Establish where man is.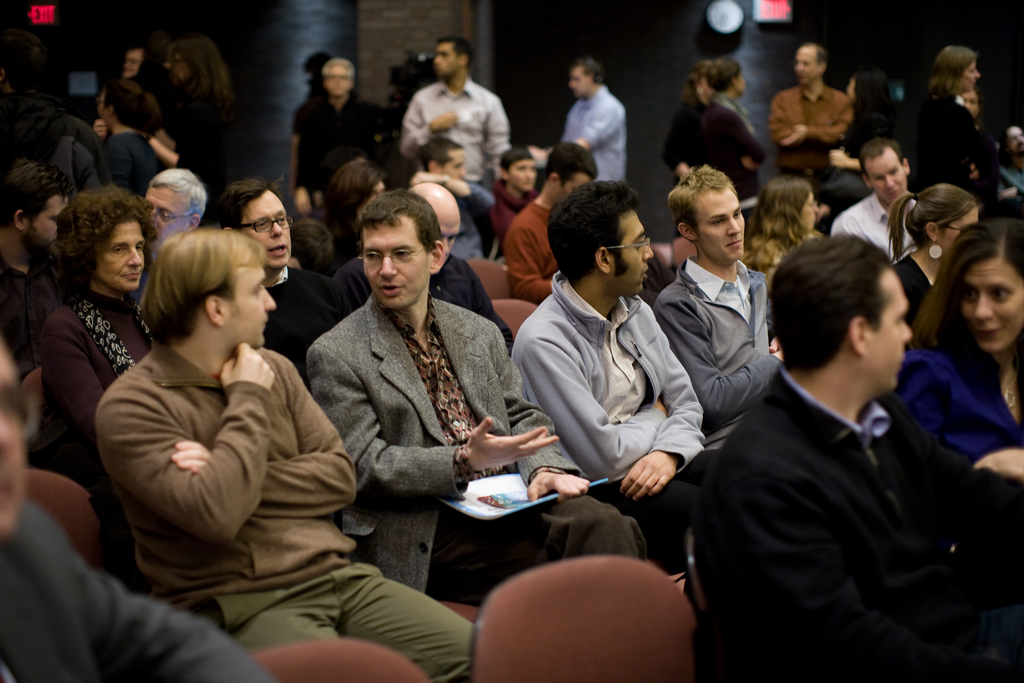
Established at [x1=683, y1=213, x2=998, y2=673].
